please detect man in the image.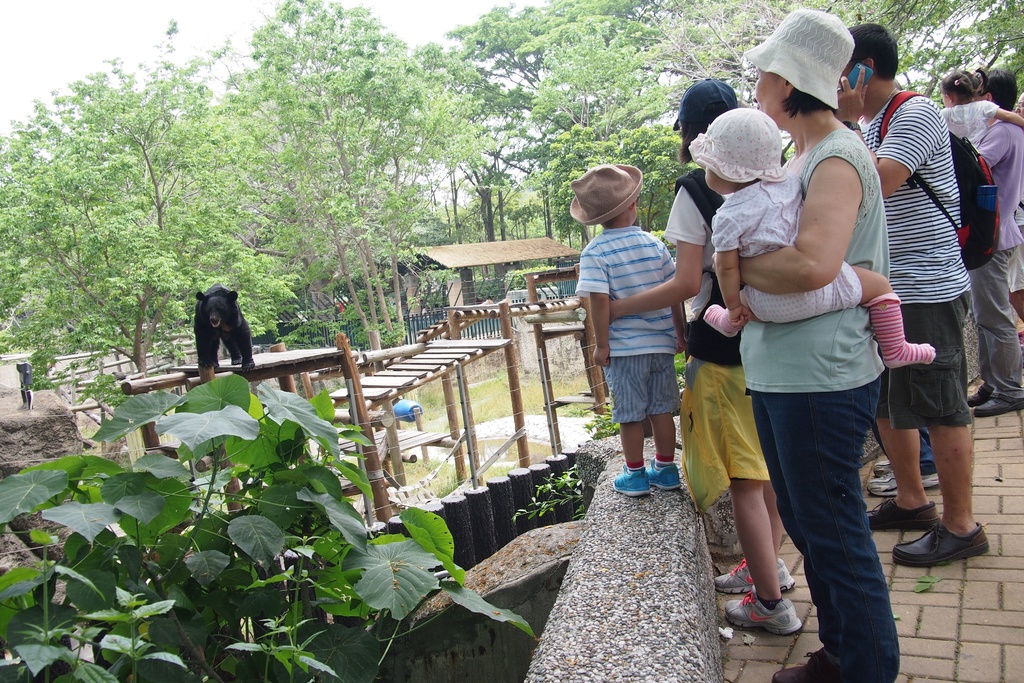
(867, 36, 1000, 592).
